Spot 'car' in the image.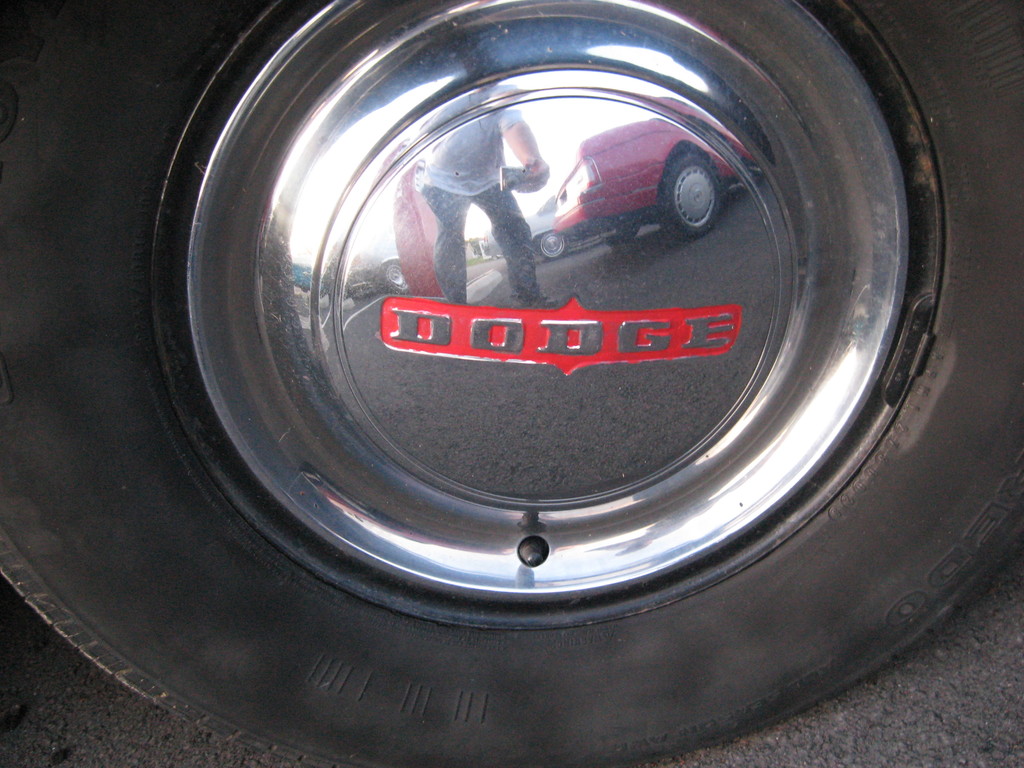
'car' found at (555,95,760,246).
